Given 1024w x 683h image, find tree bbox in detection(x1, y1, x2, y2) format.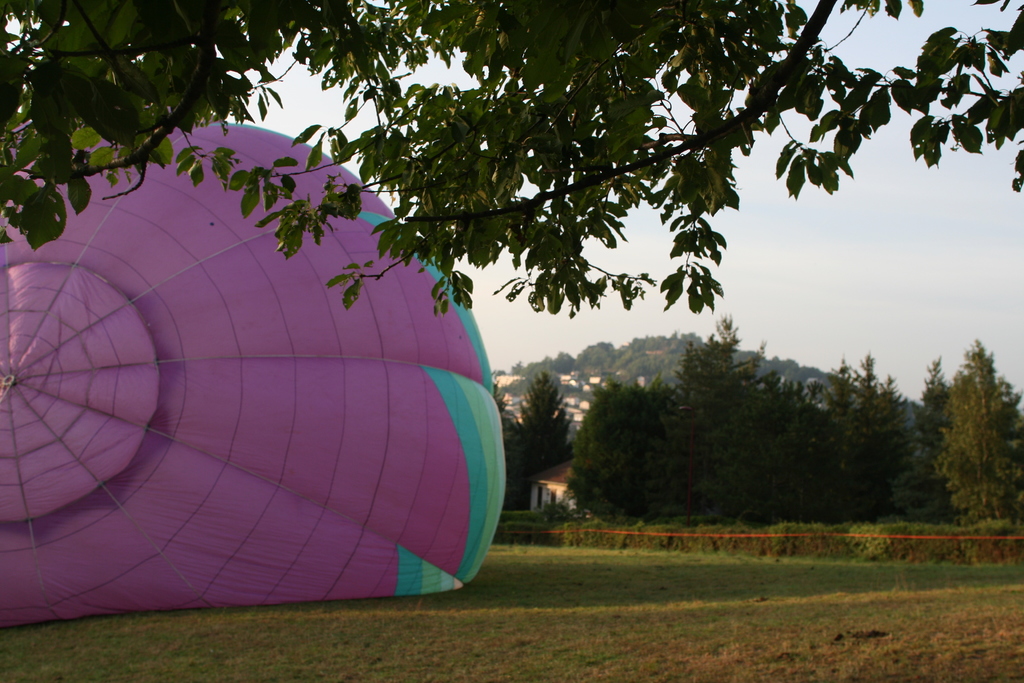
detection(906, 355, 956, 515).
